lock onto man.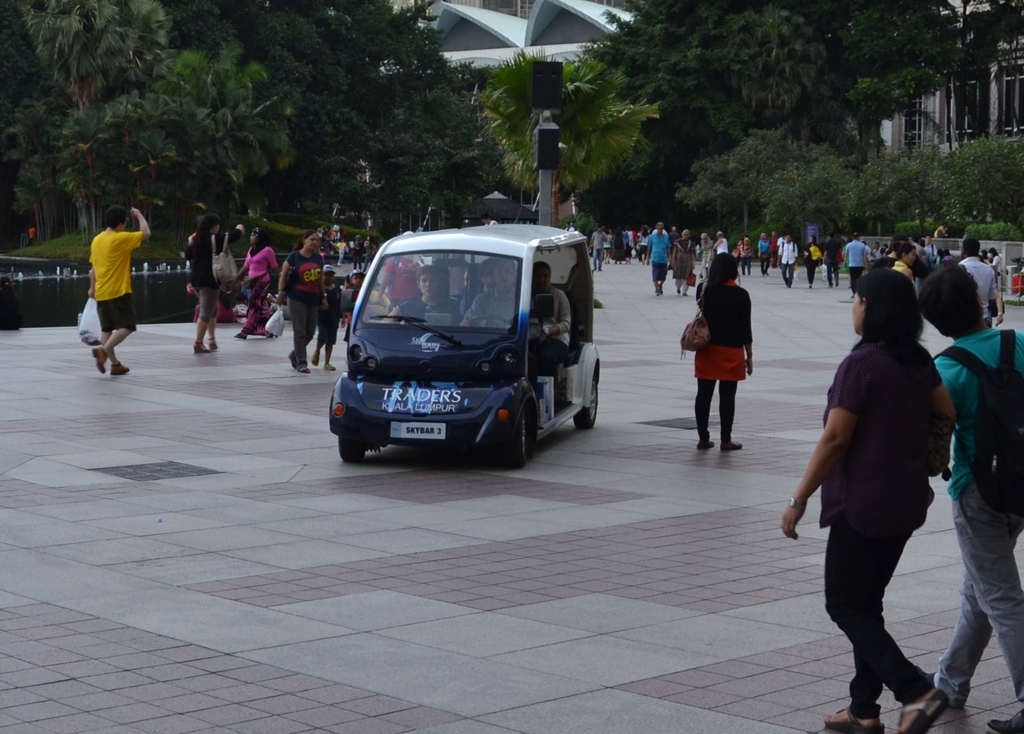
Locked: (left=83, top=201, right=158, bottom=379).
